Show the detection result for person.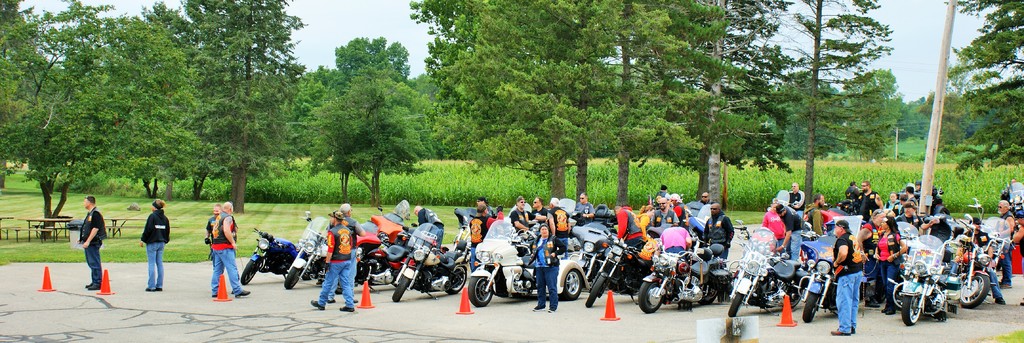
BBox(211, 201, 248, 303).
